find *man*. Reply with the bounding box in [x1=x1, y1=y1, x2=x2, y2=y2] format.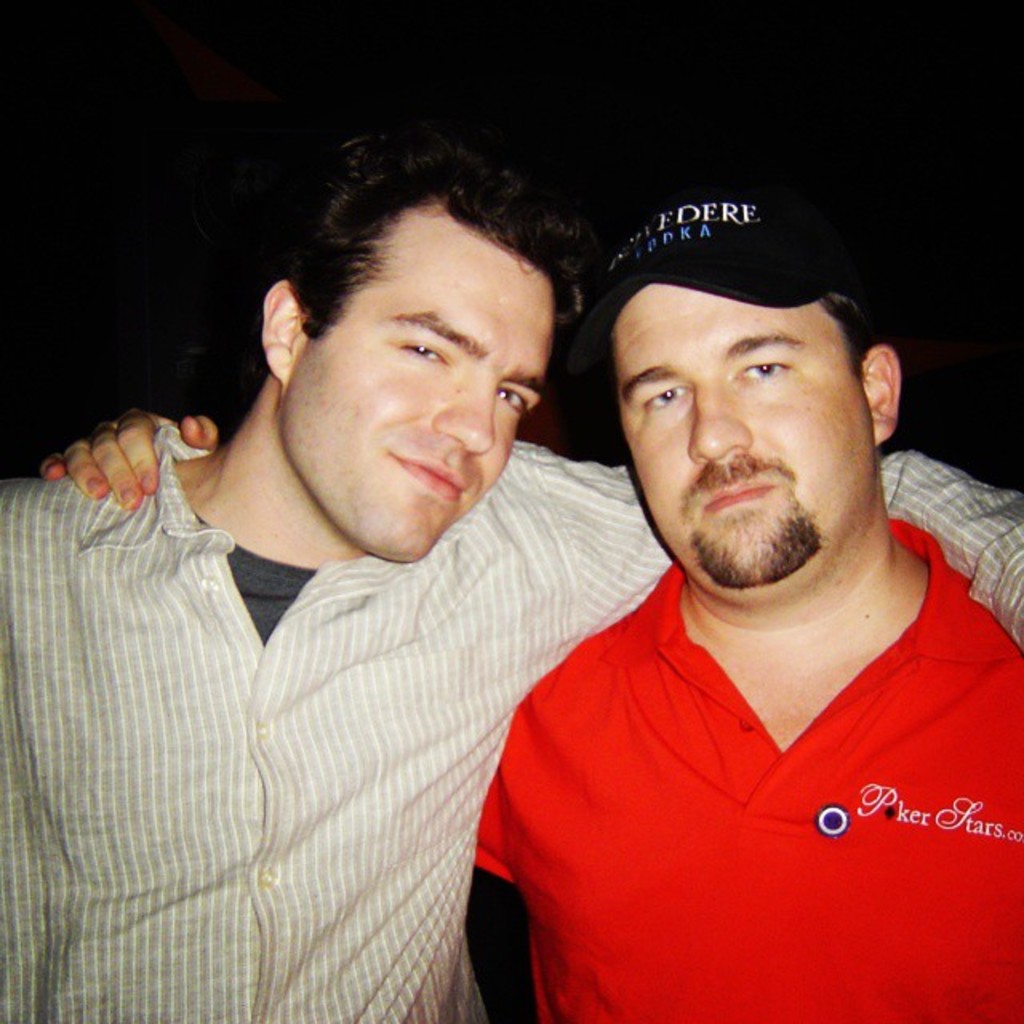
[x1=0, y1=123, x2=1022, y2=1022].
